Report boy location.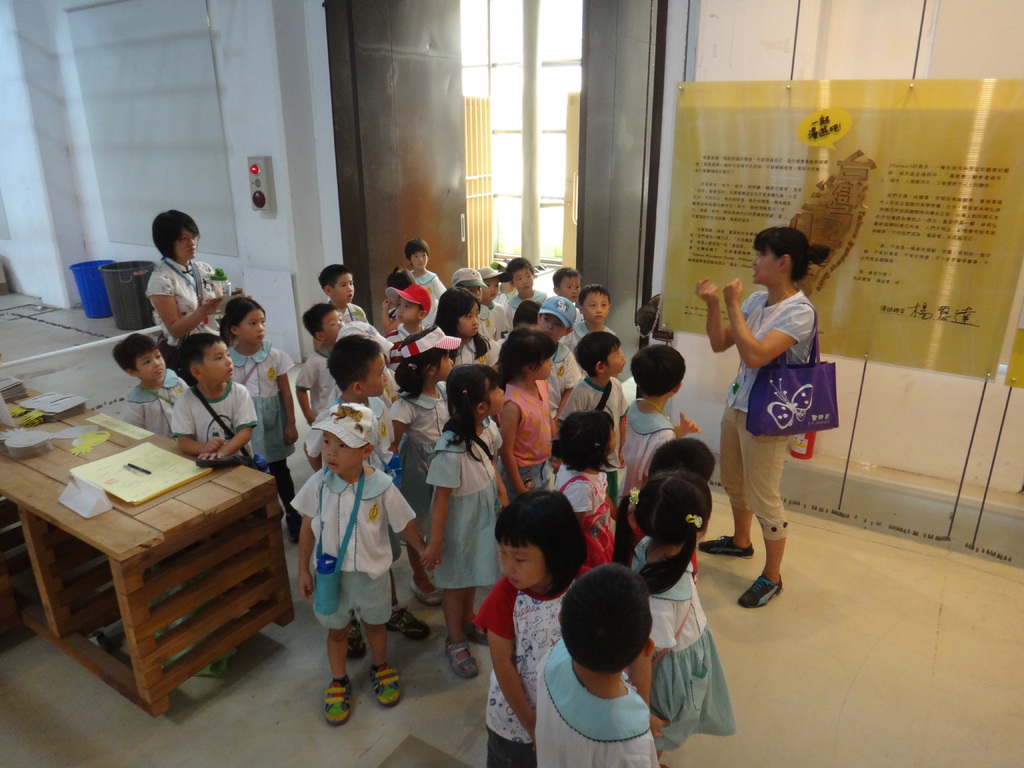
Report: <box>537,296,580,418</box>.
